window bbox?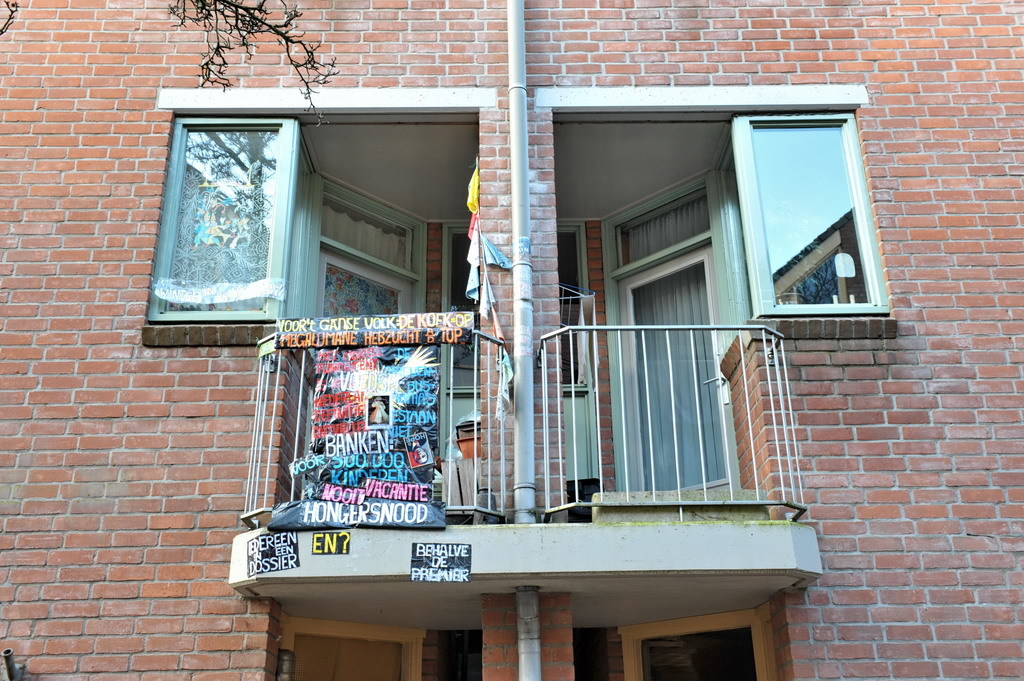
144, 113, 285, 321
